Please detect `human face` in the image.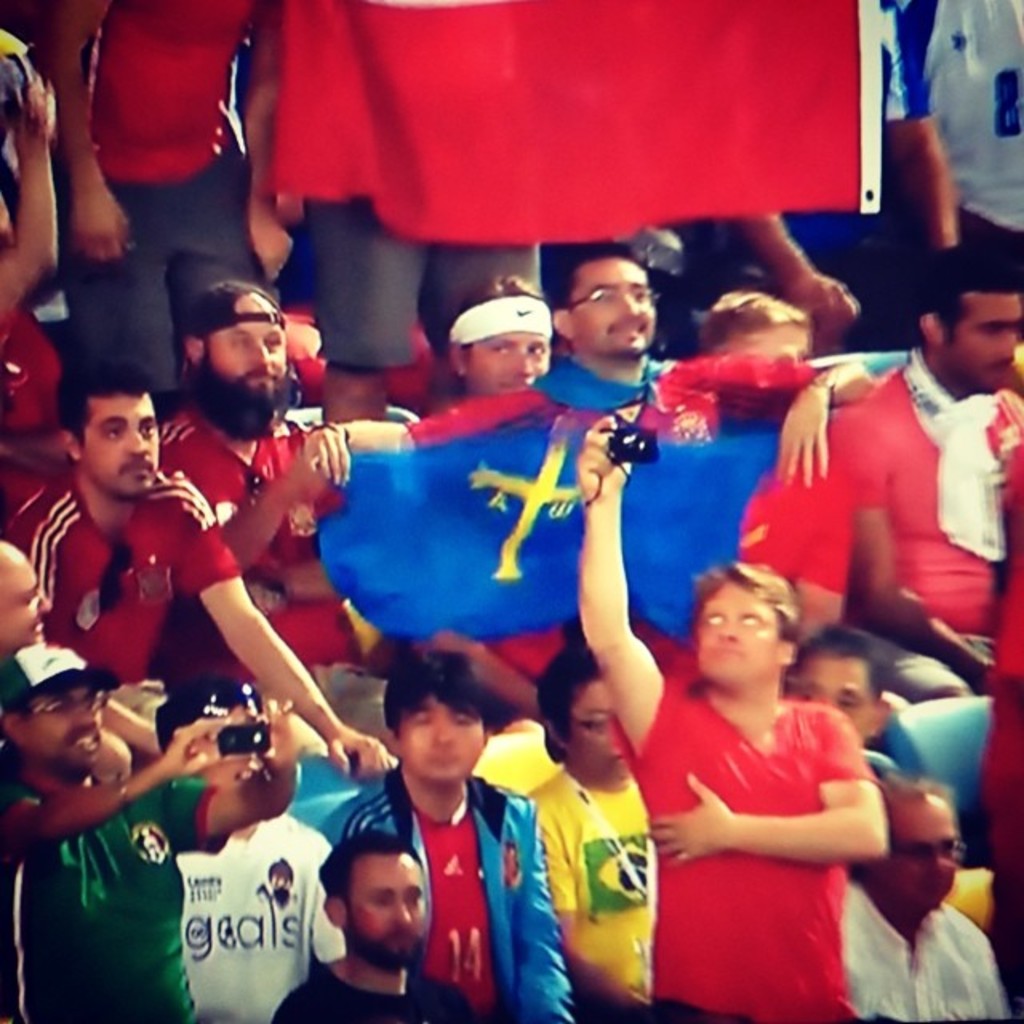
(784, 653, 877, 730).
